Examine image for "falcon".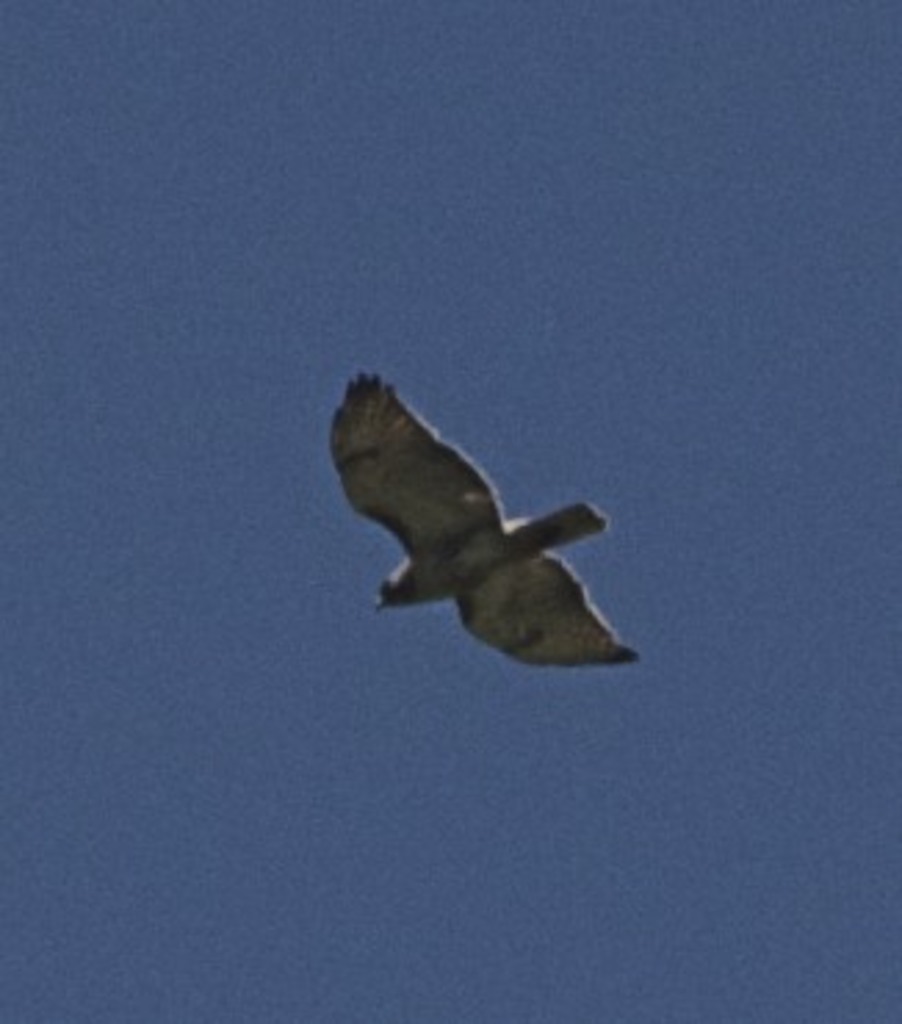
Examination result: 326 360 642 673.
